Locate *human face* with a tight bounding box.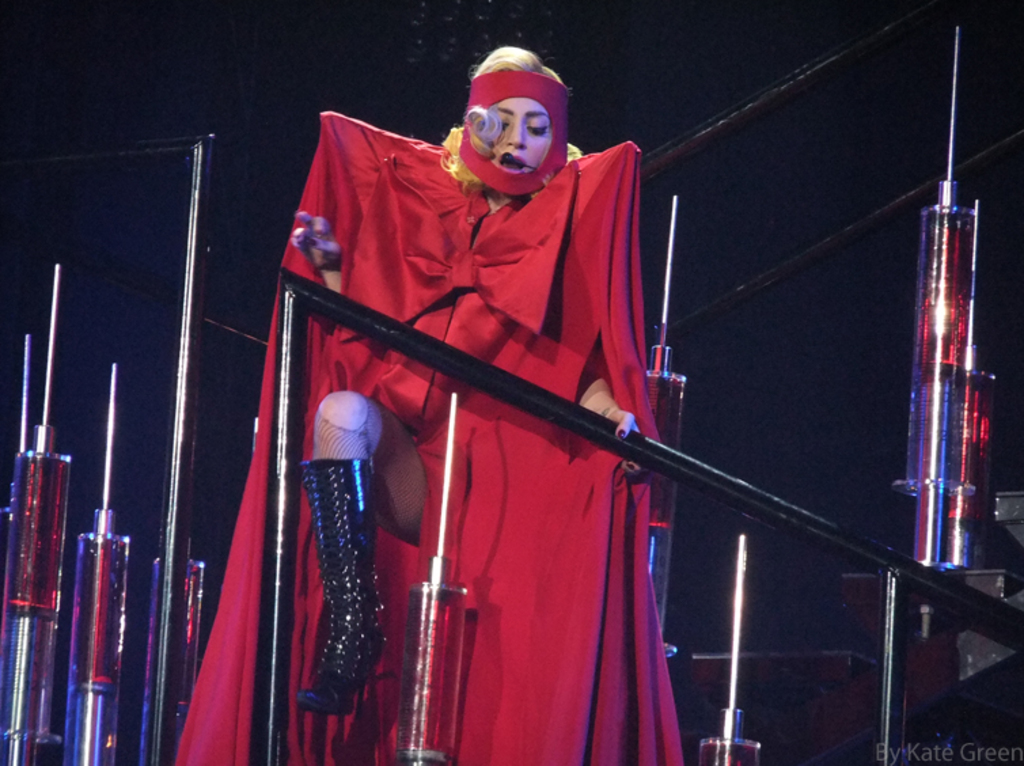
detection(492, 95, 550, 174).
